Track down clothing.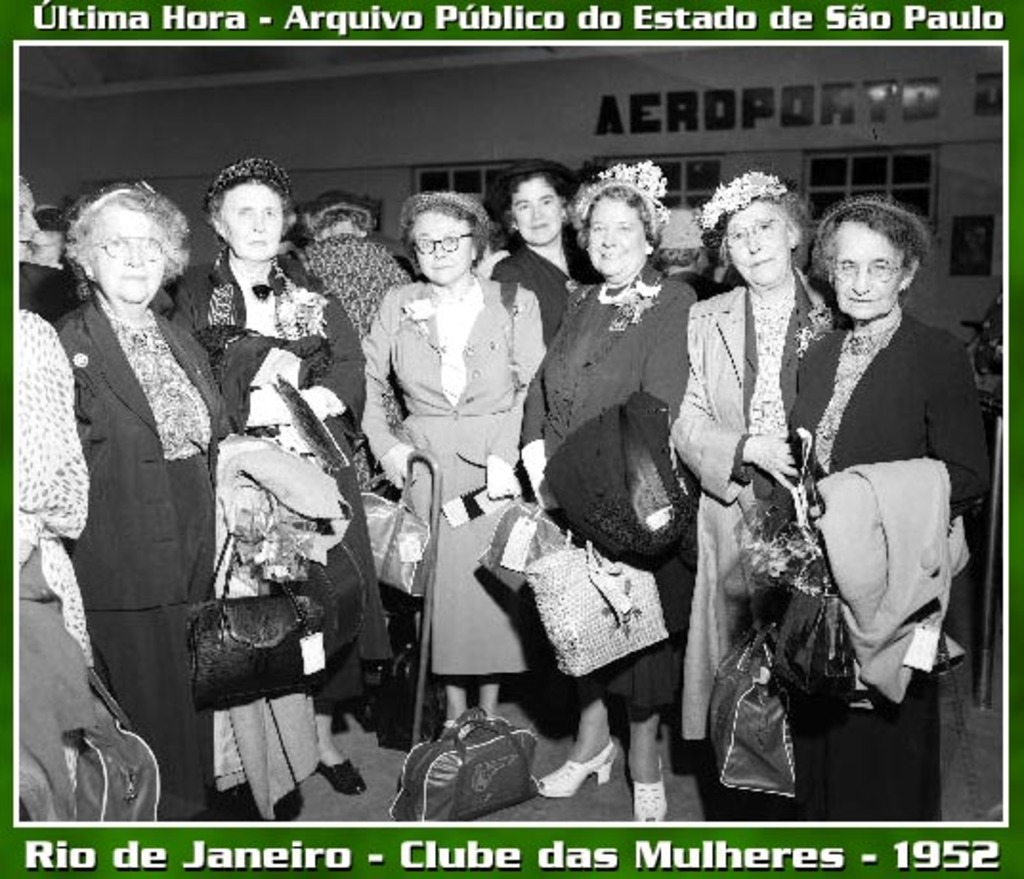
Tracked to locate(682, 273, 825, 747).
